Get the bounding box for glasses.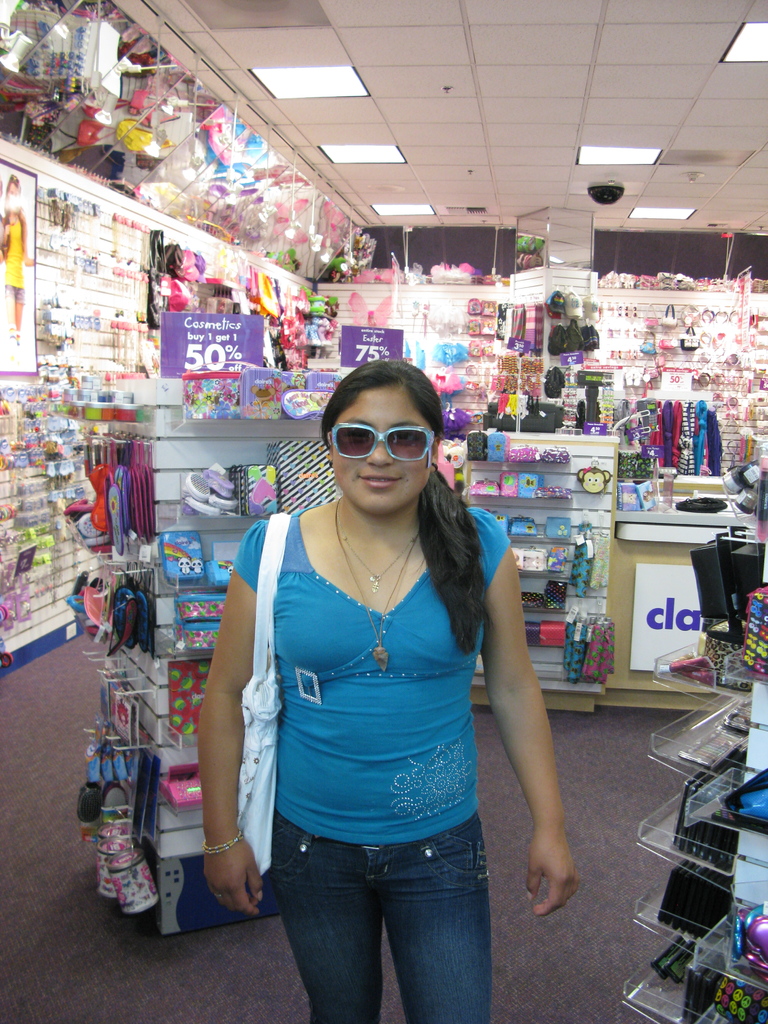
bbox(324, 424, 442, 462).
